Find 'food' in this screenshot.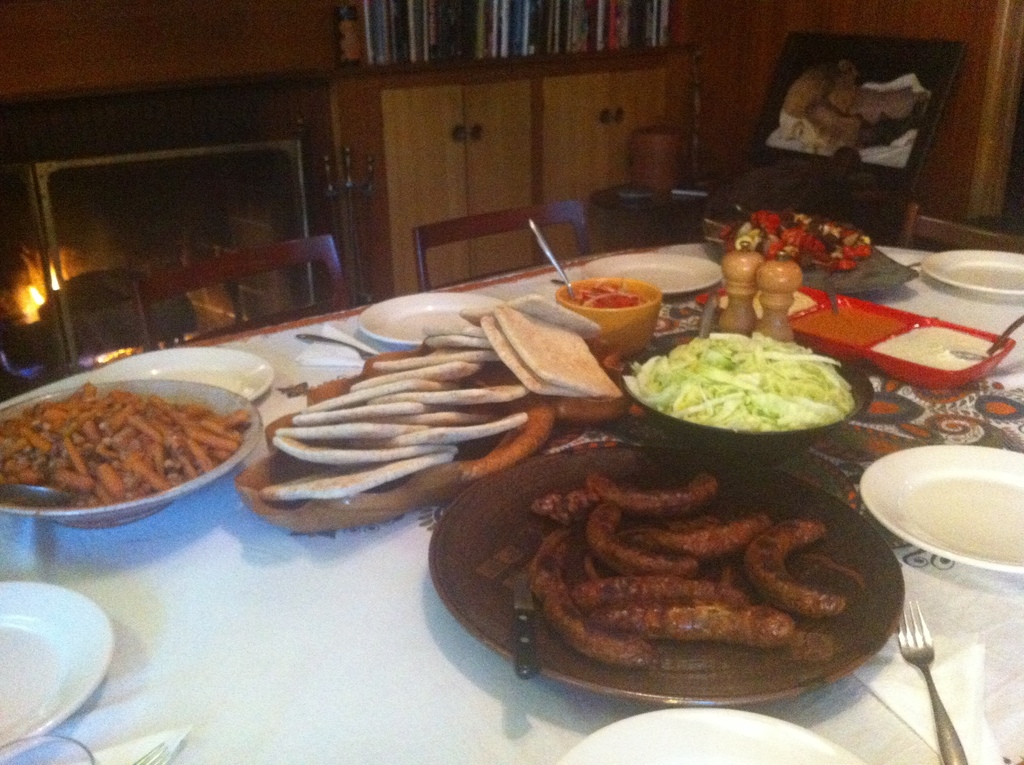
The bounding box for 'food' is l=872, t=324, r=1002, b=369.
